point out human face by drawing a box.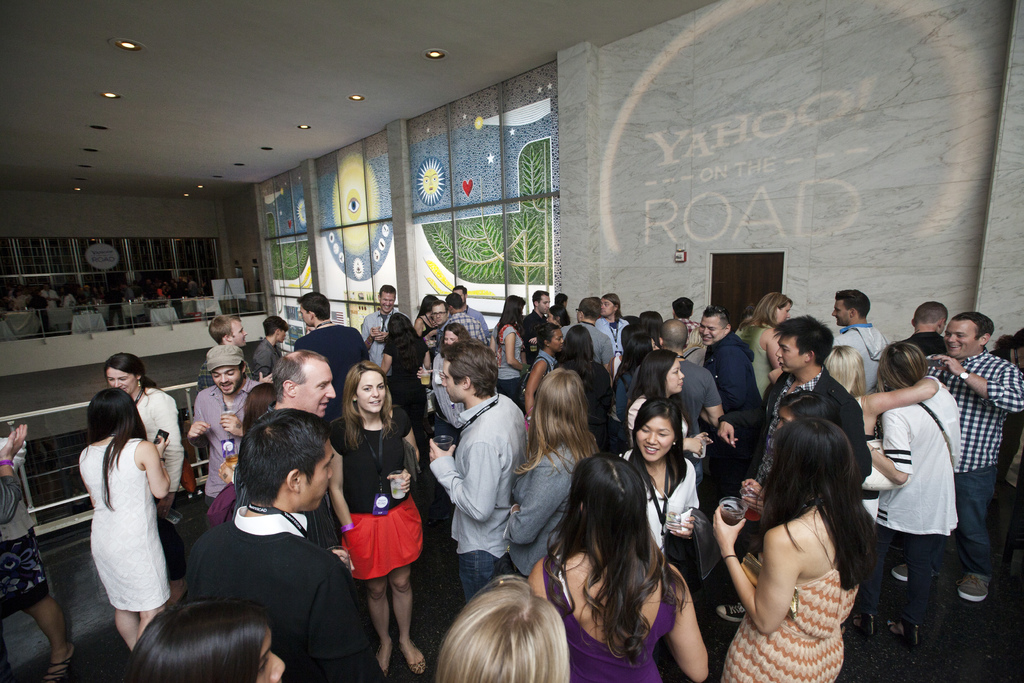
(539,295,549,317).
